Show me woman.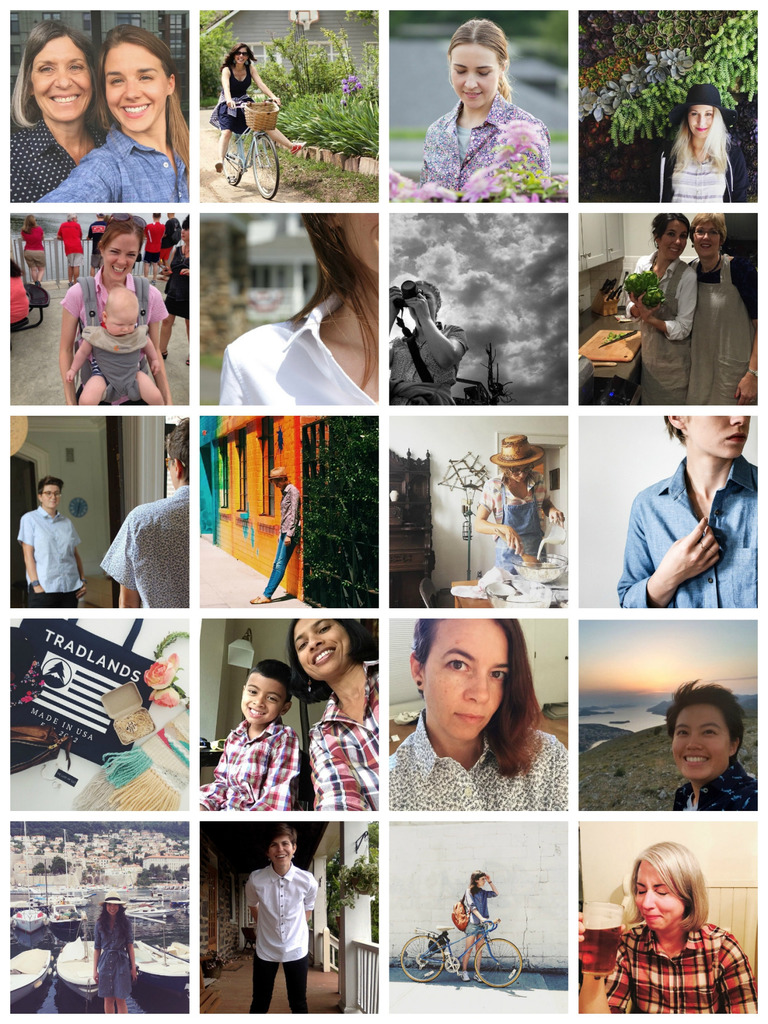
woman is here: [455, 439, 551, 614].
